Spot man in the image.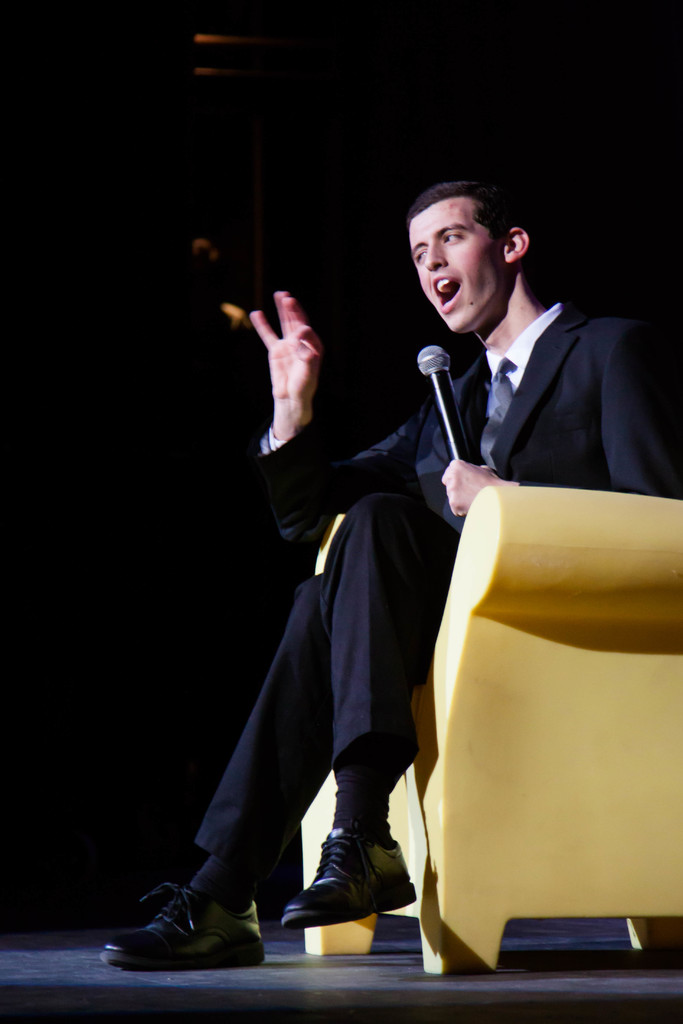
man found at {"left": 160, "top": 192, "right": 582, "bottom": 935}.
